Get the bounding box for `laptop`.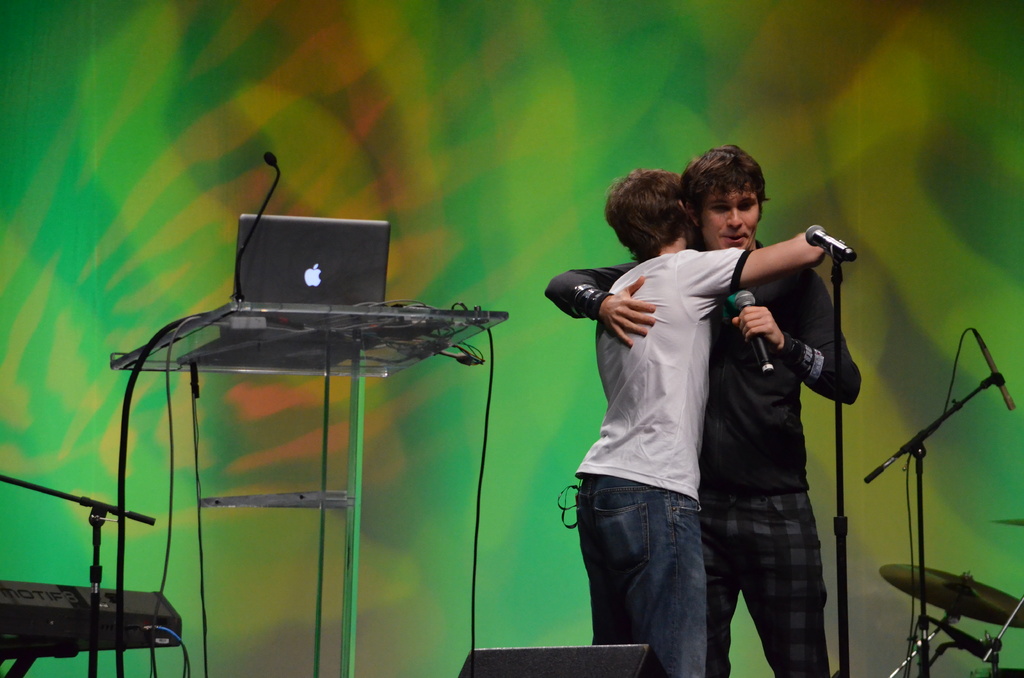
left=458, top=645, right=649, bottom=677.
